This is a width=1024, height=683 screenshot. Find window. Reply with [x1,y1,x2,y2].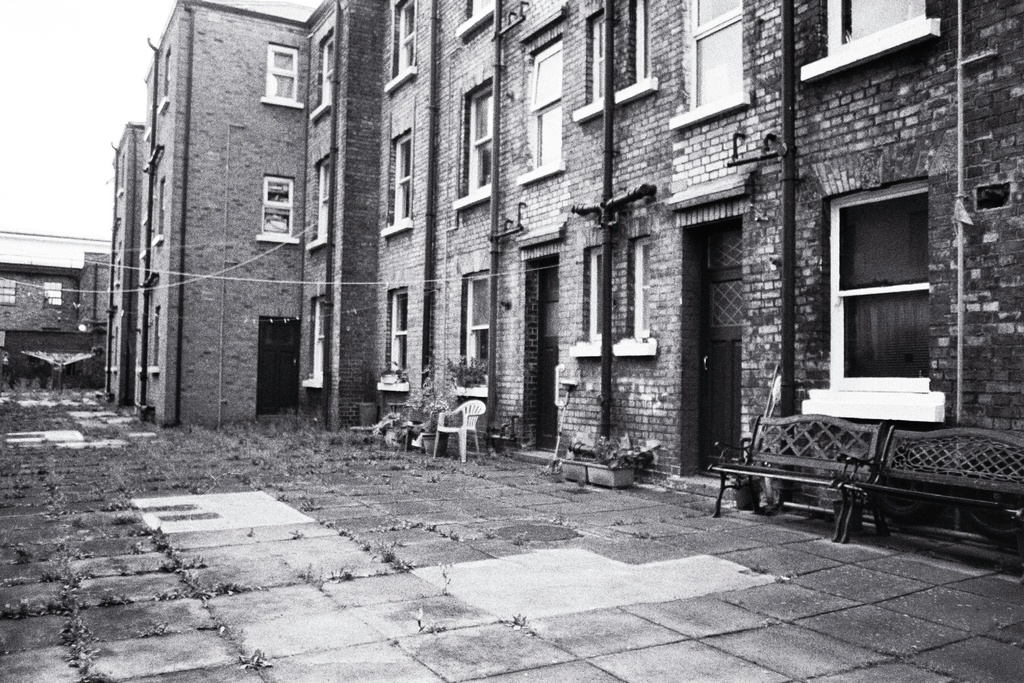
[393,0,418,74].
